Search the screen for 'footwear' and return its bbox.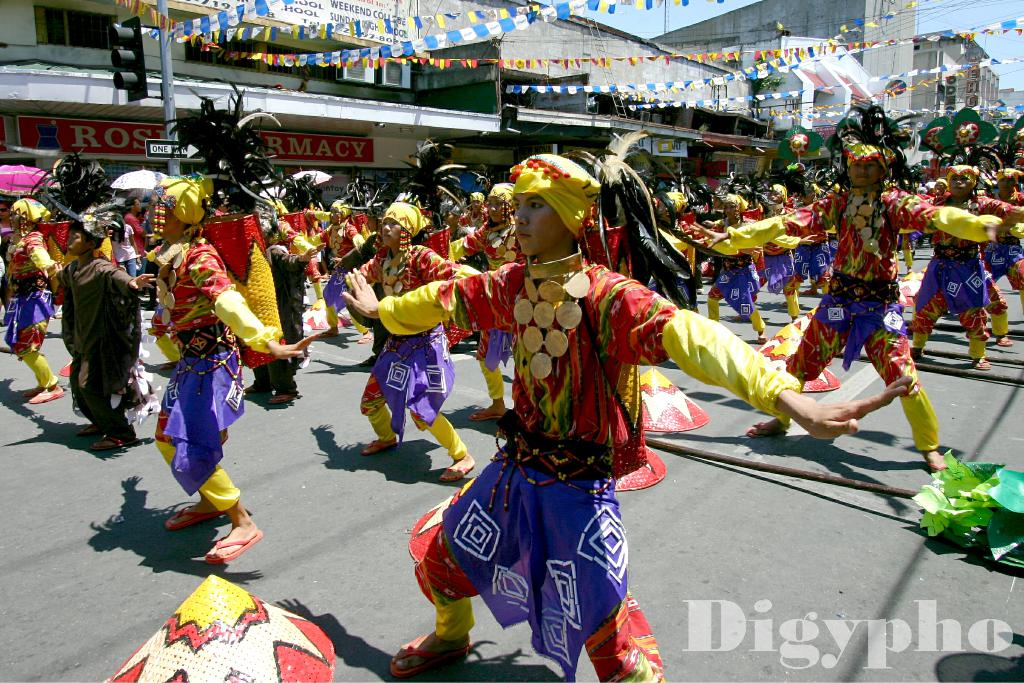
Found: x1=758 y1=332 x2=767 y2=346.
